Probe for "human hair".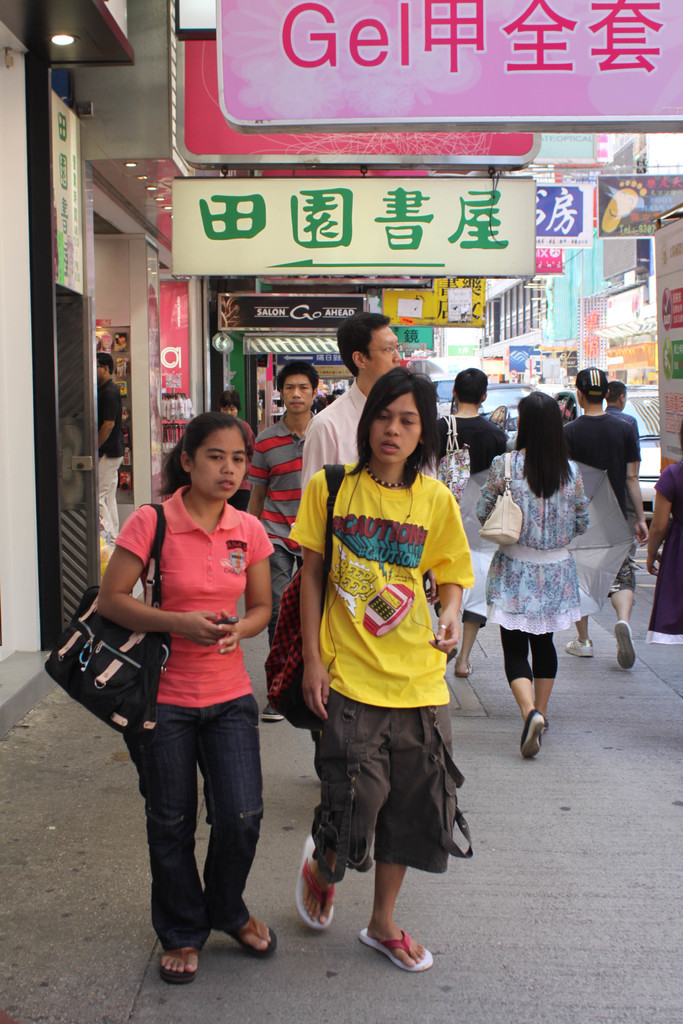
Probe result: crop(155, 412, 250, 494).
